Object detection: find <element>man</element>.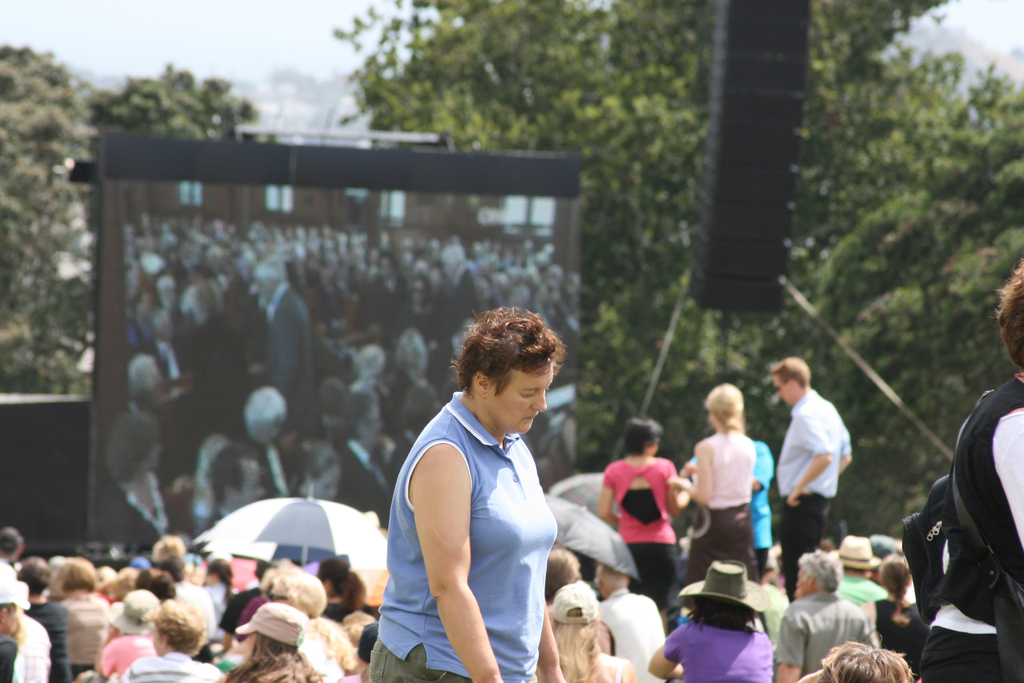
<region>774, 363, 863, 580</region>.
